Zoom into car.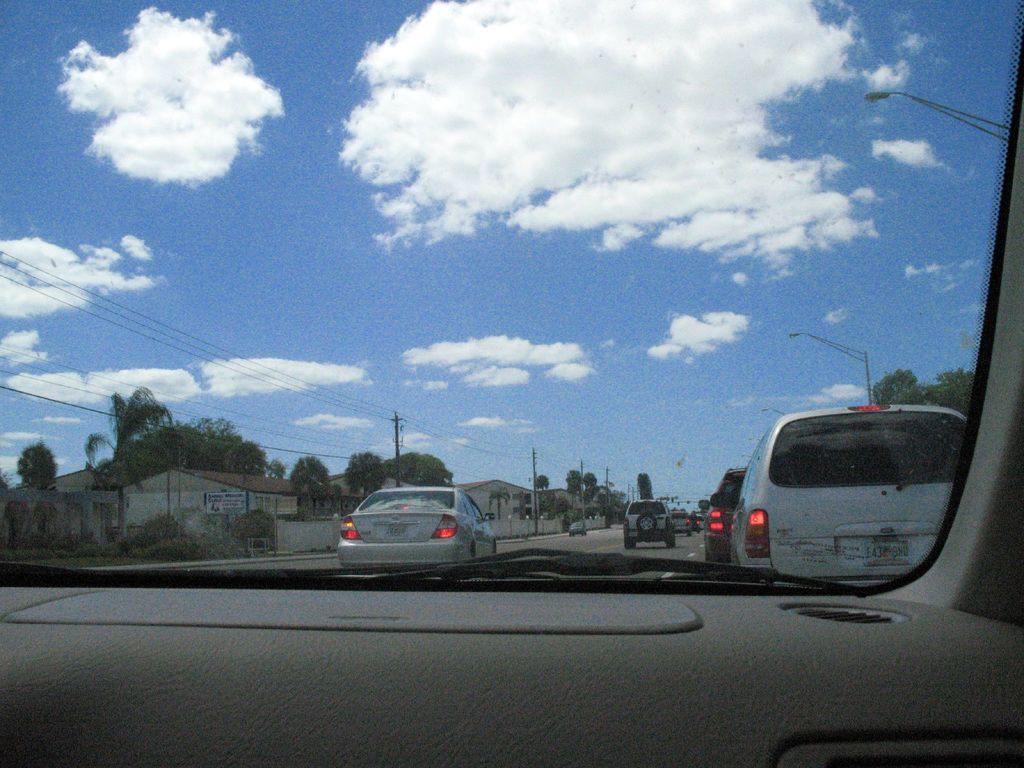
Zoom target: {"left": 698, "top": 465, "right": 746, "bottom": 570}.
